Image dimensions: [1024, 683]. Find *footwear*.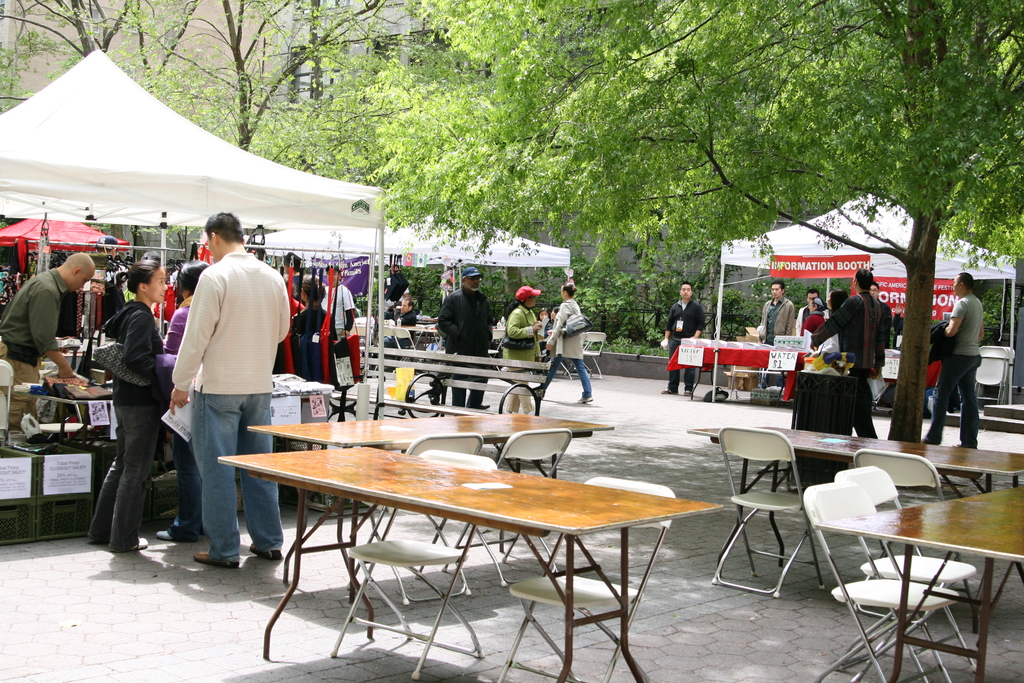
box=[159, 522, 175, 542].
